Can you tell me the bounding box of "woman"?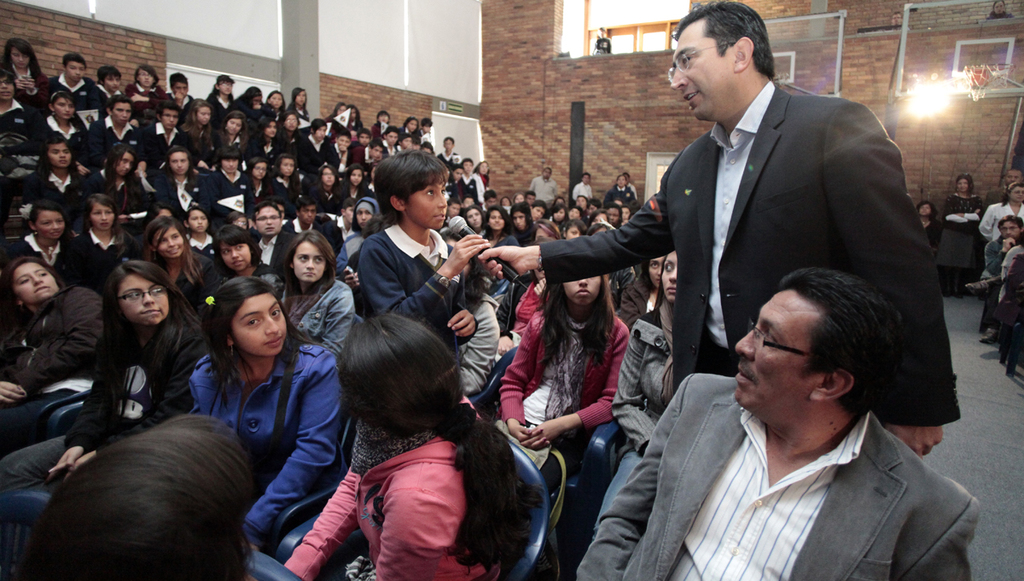
(0, 256, 119, 454).
